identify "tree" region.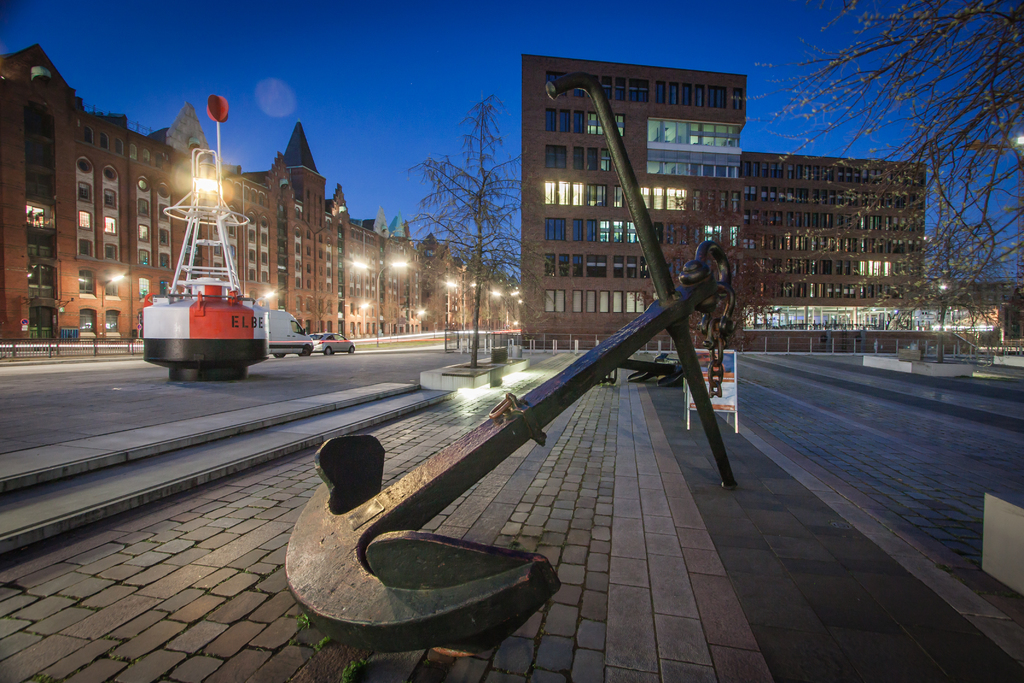
Region: 994/275/1023/355.
